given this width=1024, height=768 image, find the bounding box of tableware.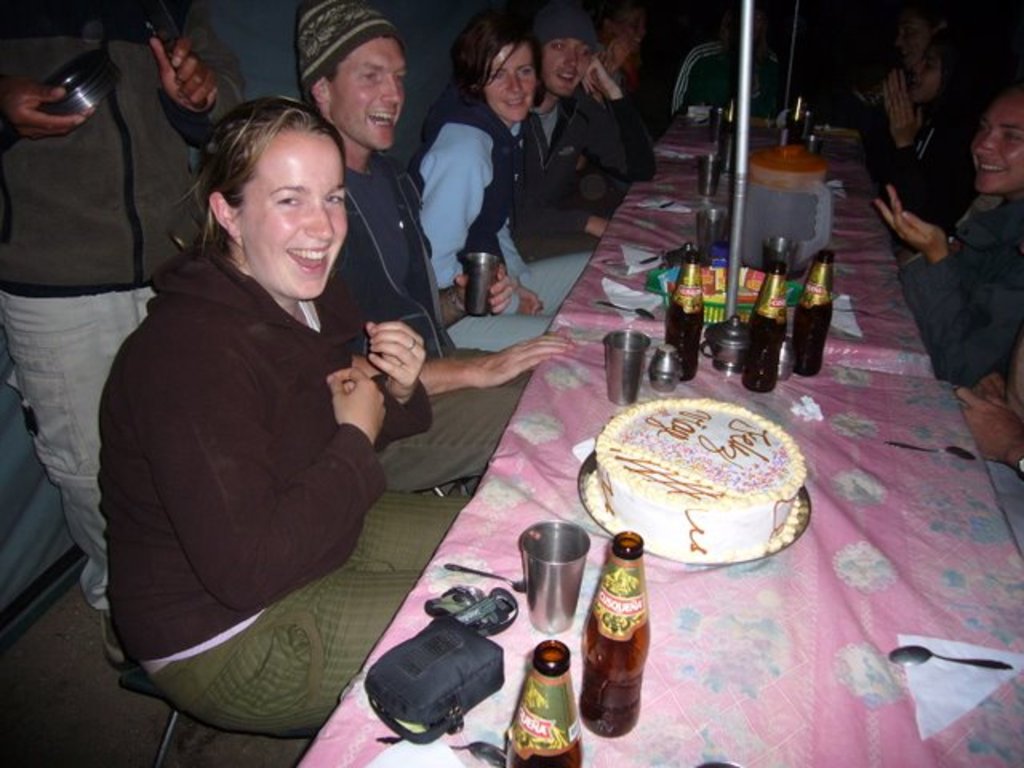
(x1=701, y1=102, x2=736, y2=139).
